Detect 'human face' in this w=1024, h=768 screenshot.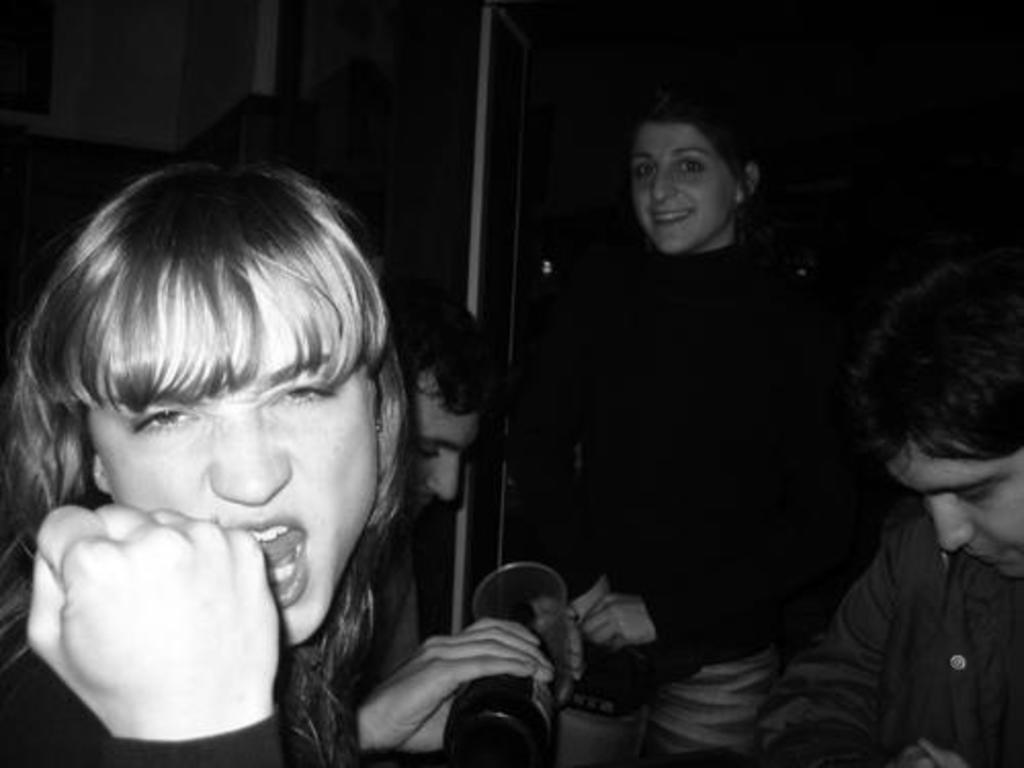
Detection: 633/119/733/250.
